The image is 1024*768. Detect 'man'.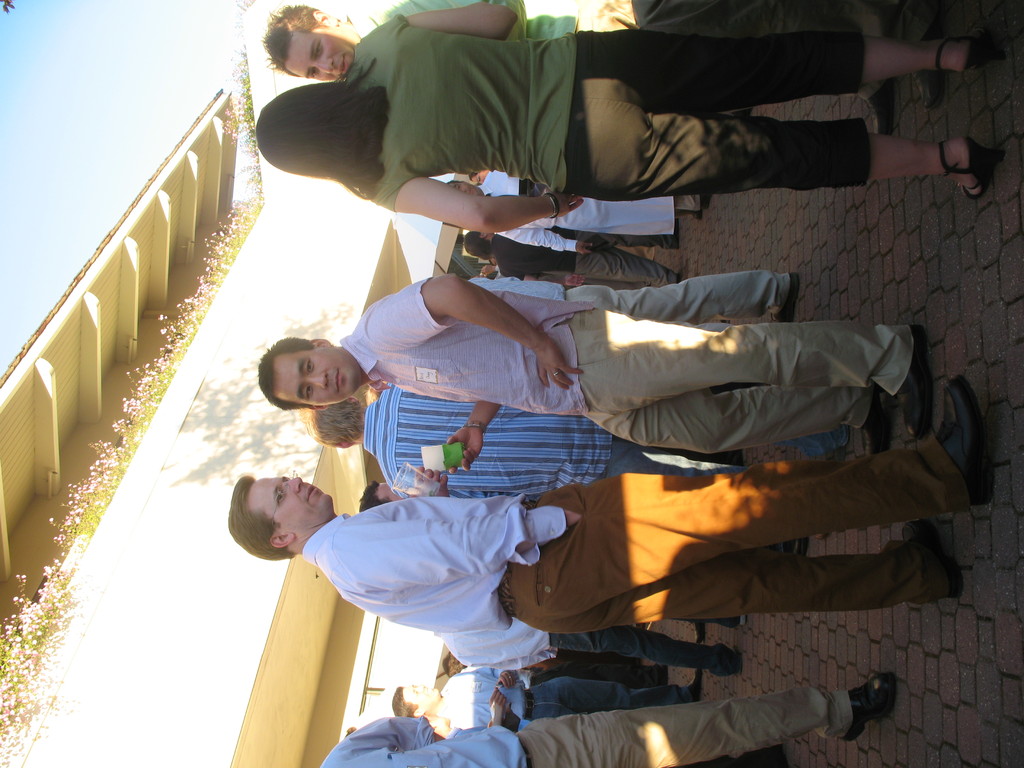
Detection: (460,220,678,287).
